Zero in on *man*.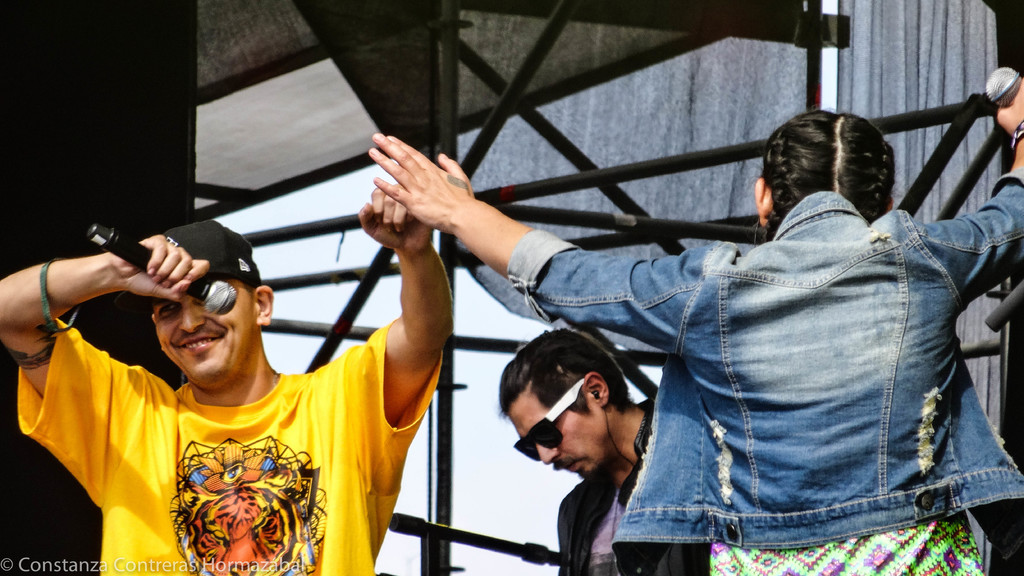
Zeroed in: (499,328,713,575).
